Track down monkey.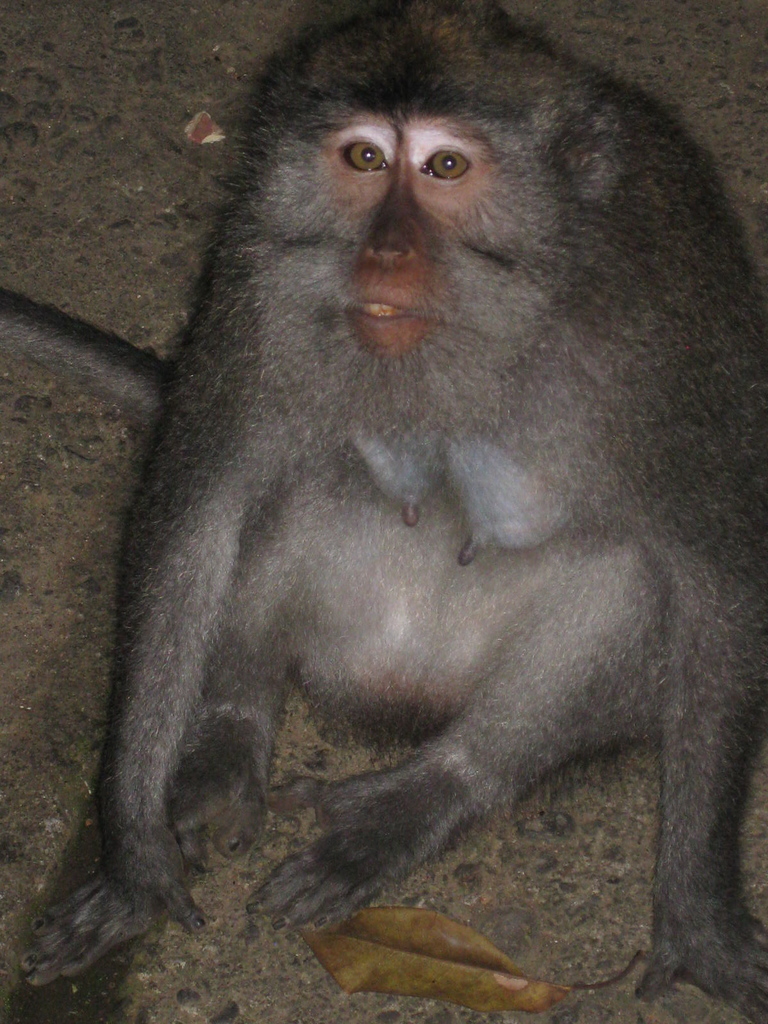
Tracked to [left=45, top=25, right=746, bottom=996].
